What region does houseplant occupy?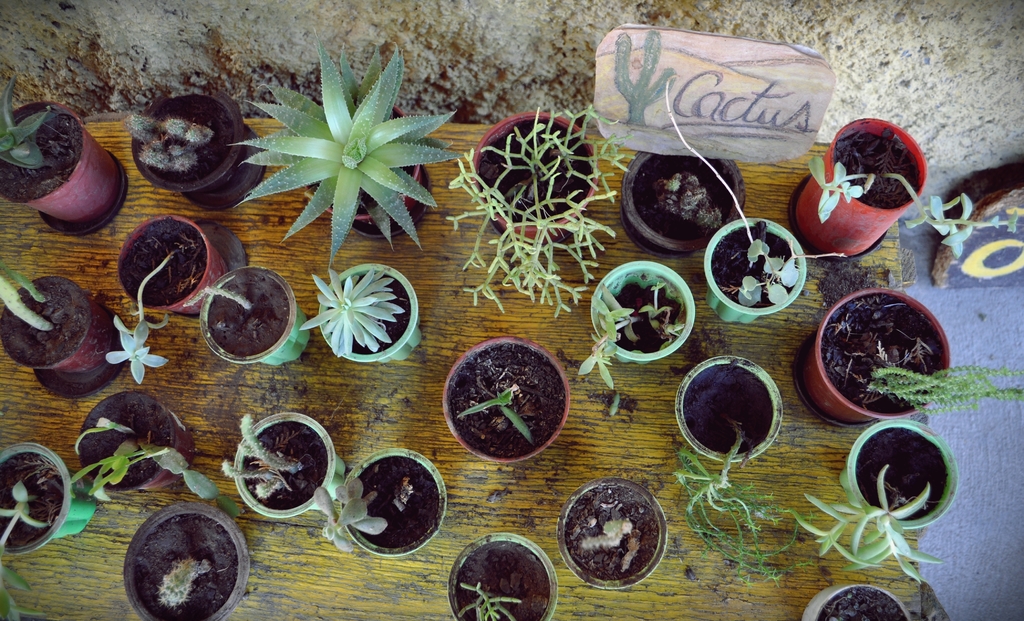
0,439,83,556.
